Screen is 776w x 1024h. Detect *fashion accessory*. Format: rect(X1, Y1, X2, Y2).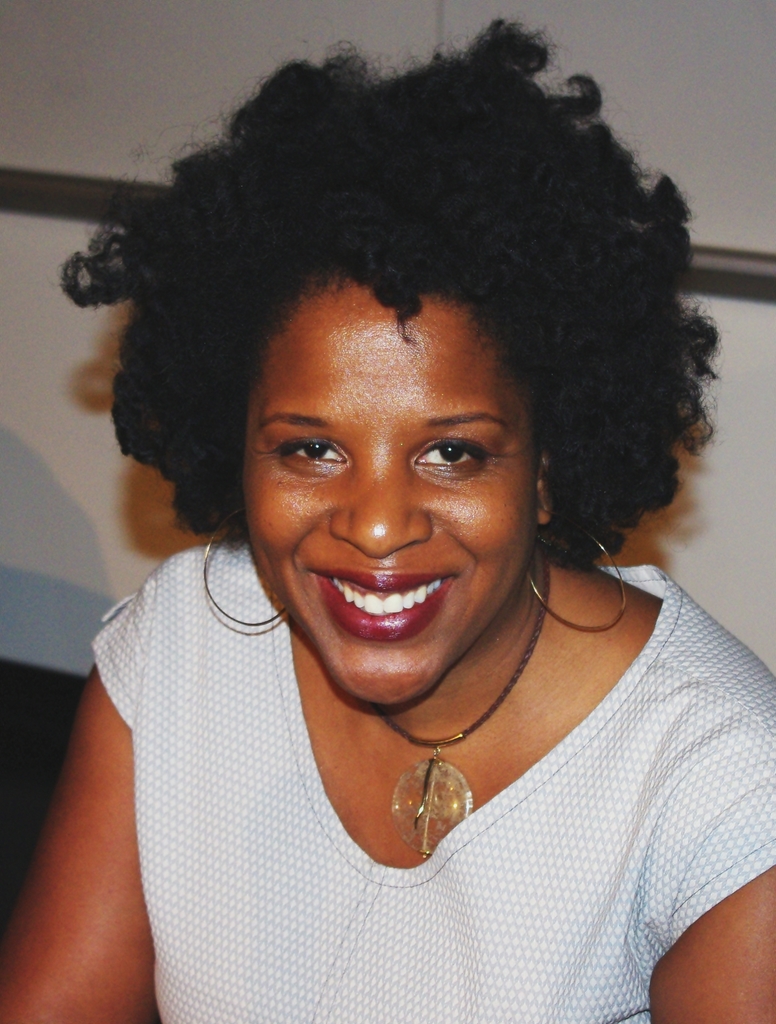
rect(207, 503, 286, 631).
